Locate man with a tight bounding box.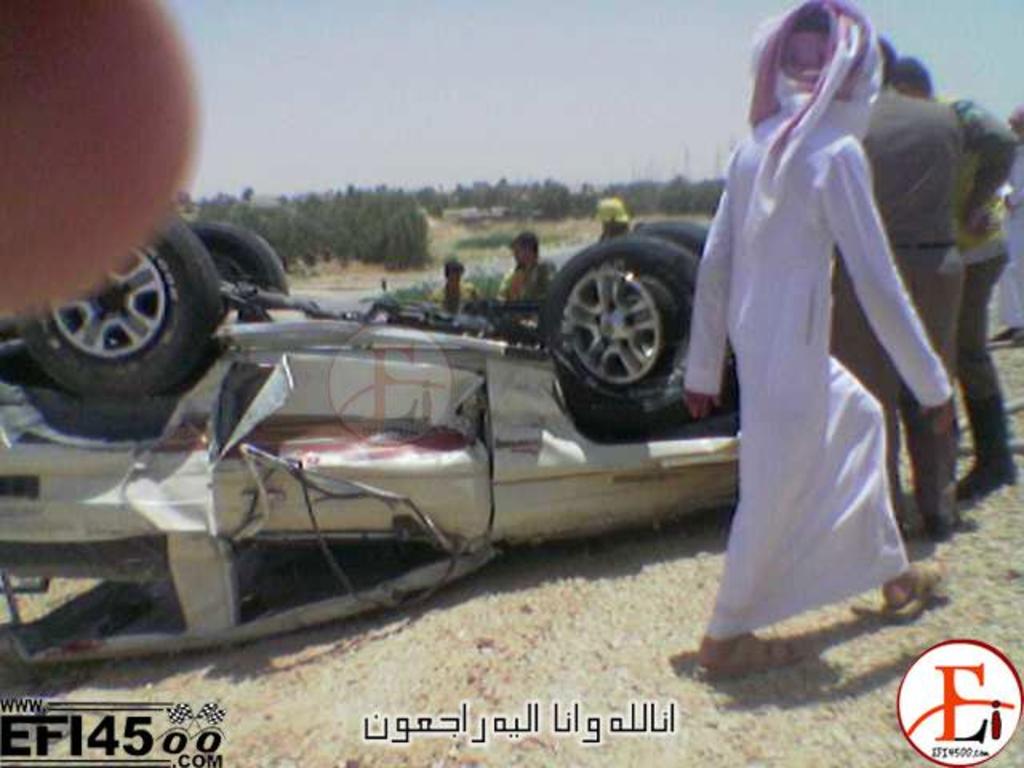
rect(827, 38, 962, 522).
